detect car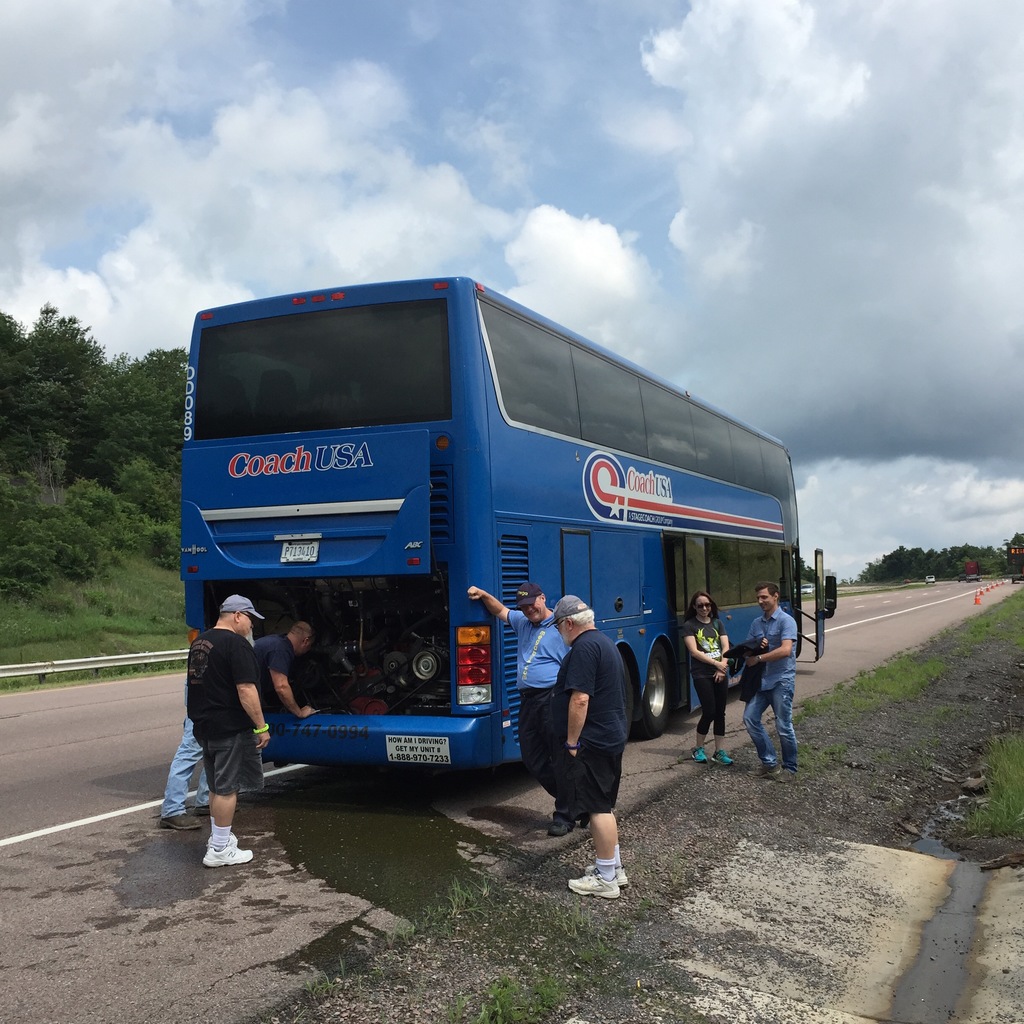
rect(796, 583, 797, 595)
